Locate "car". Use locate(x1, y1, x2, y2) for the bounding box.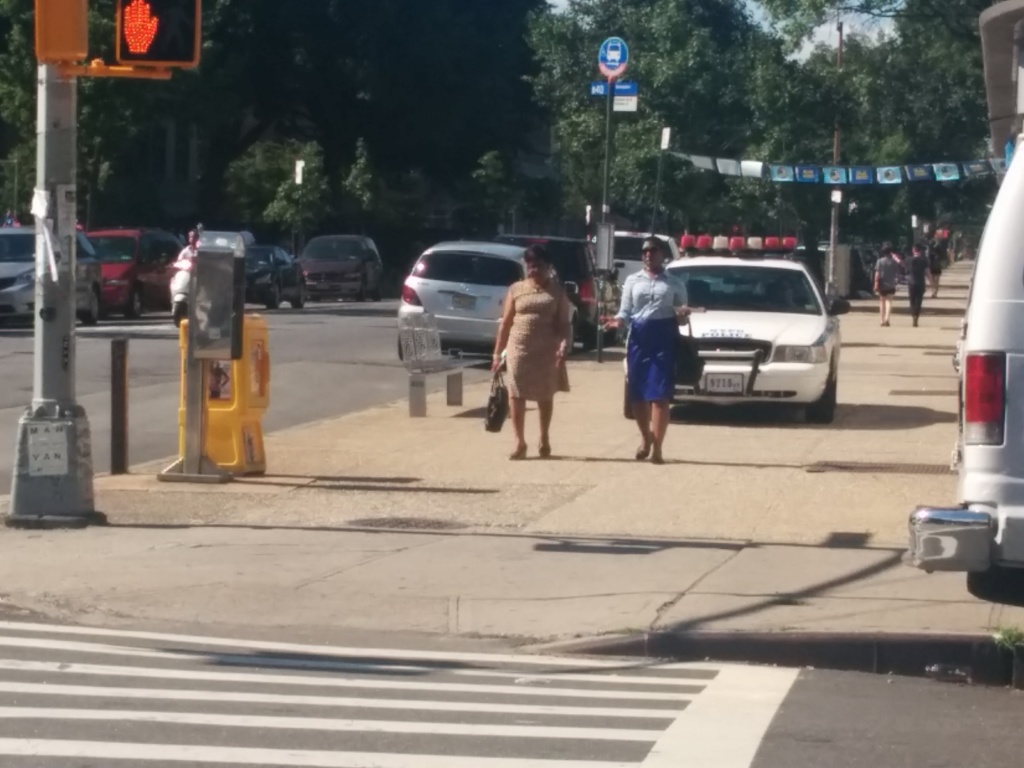
locate(85, 227, 192, 316).
